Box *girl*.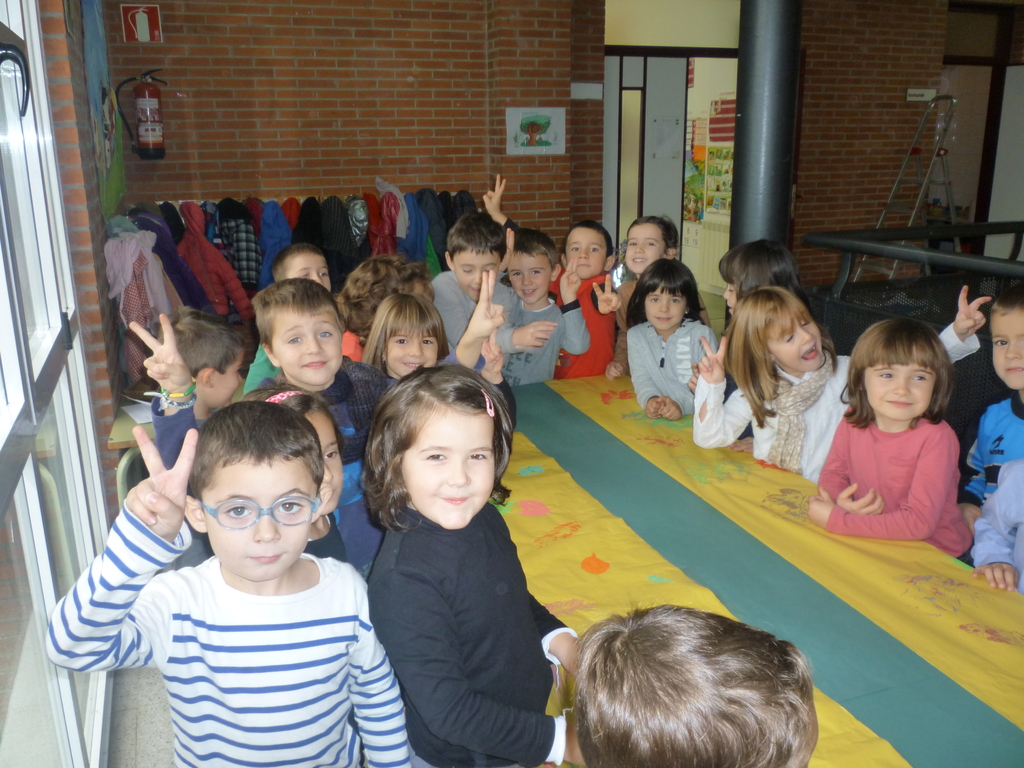
[x1=626, y1=259, x2=717, y2=419].
